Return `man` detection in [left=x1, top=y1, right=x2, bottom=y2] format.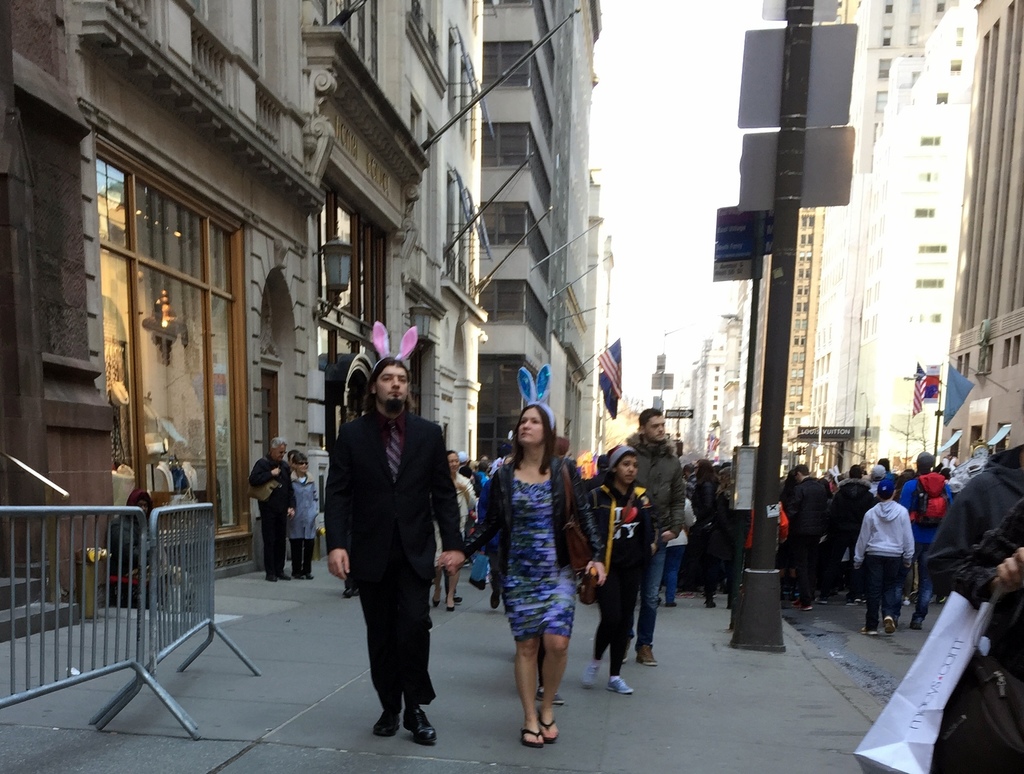
[left=622, top=407, right=690, bottom=669].
